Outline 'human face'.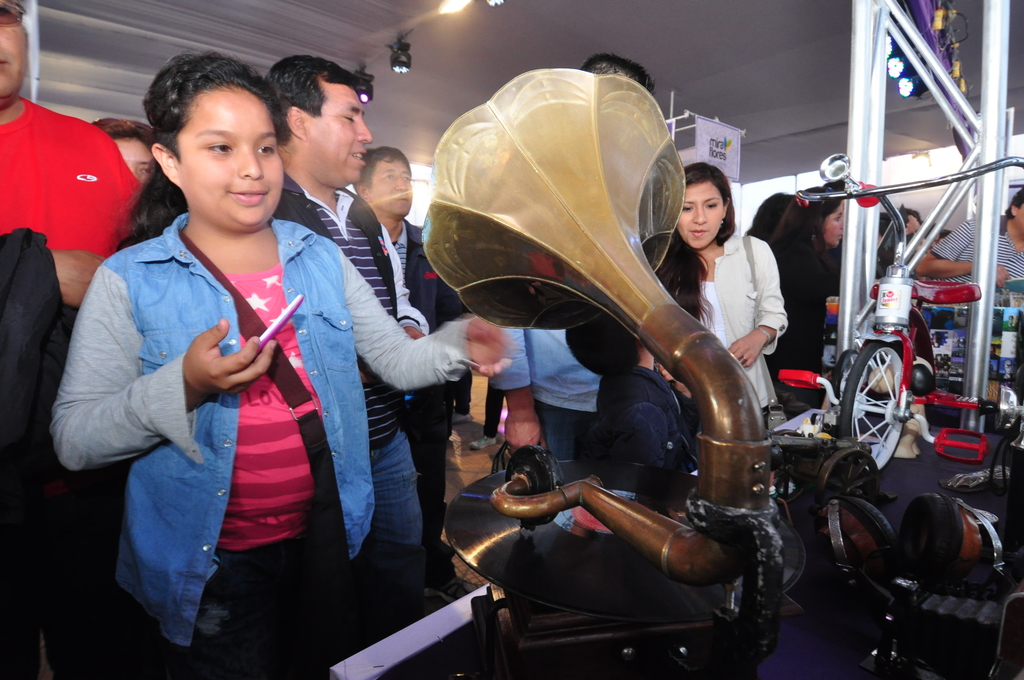
Outline: bbox(680, 185, 725, 248).
